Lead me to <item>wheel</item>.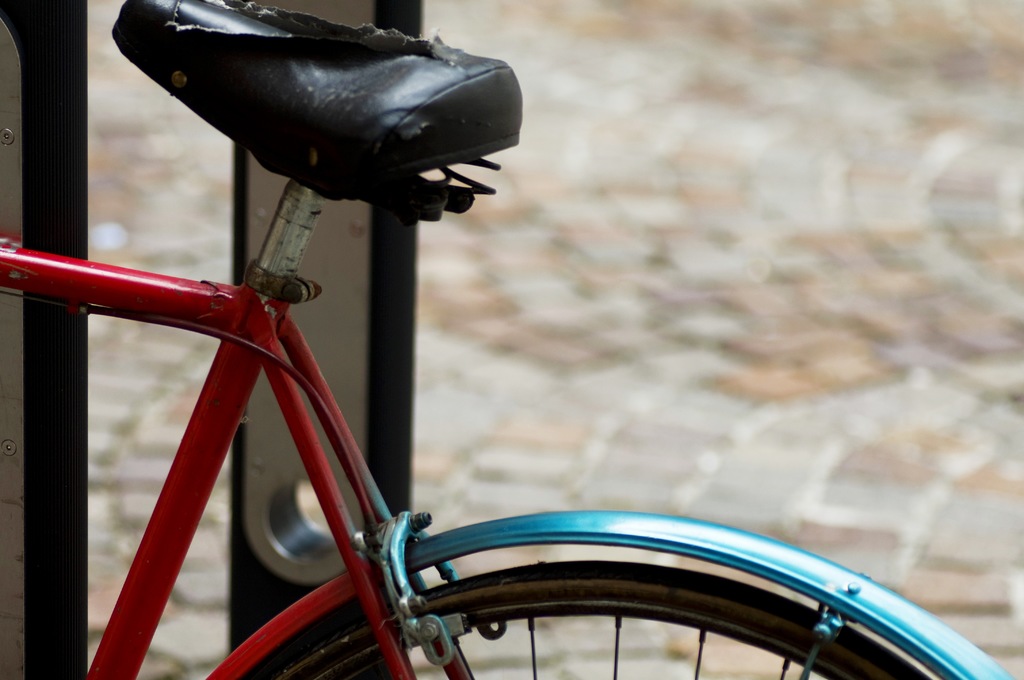
Lead to (303, 489, 974, 677).
